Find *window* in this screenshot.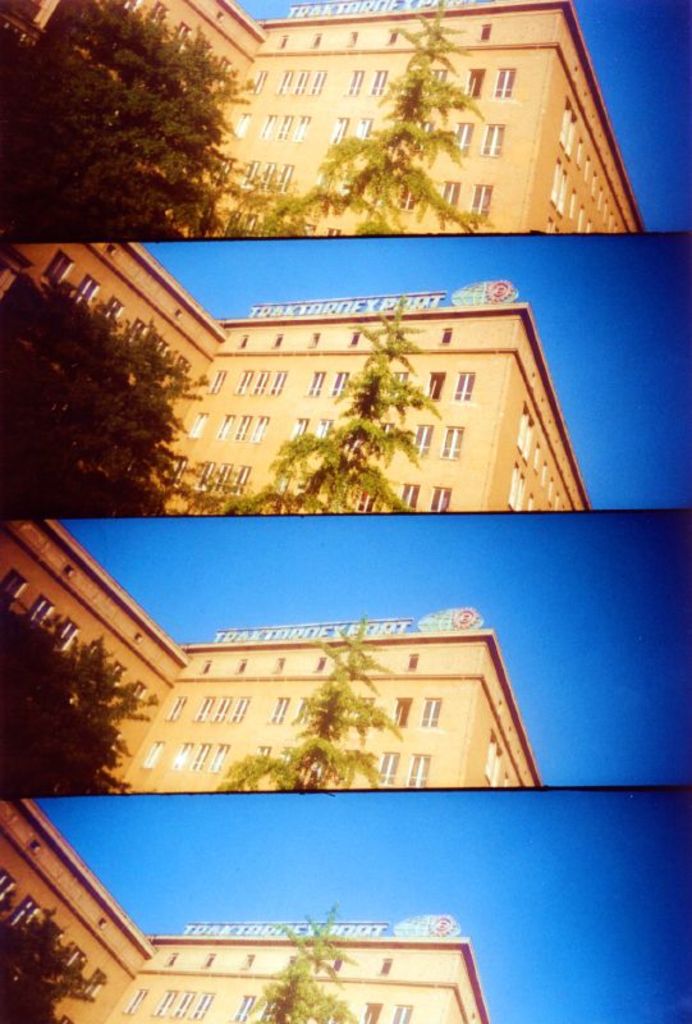
The bounding box for *window* is (436,180,458,215).
